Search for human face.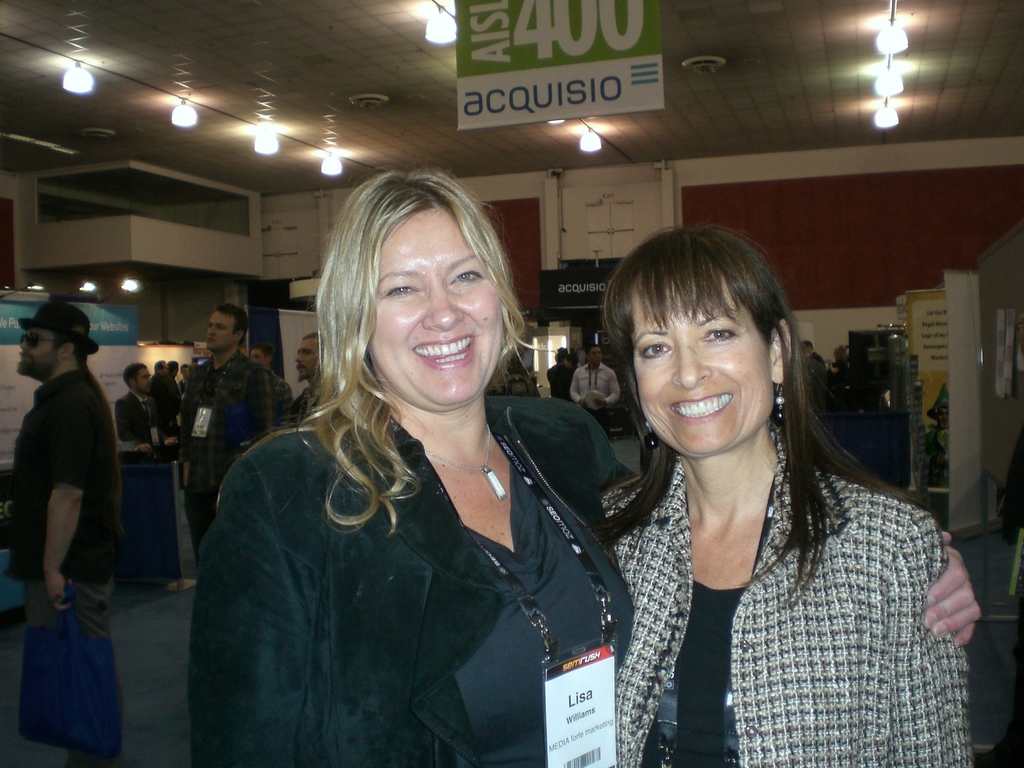
Found at 588:344:605:364.
